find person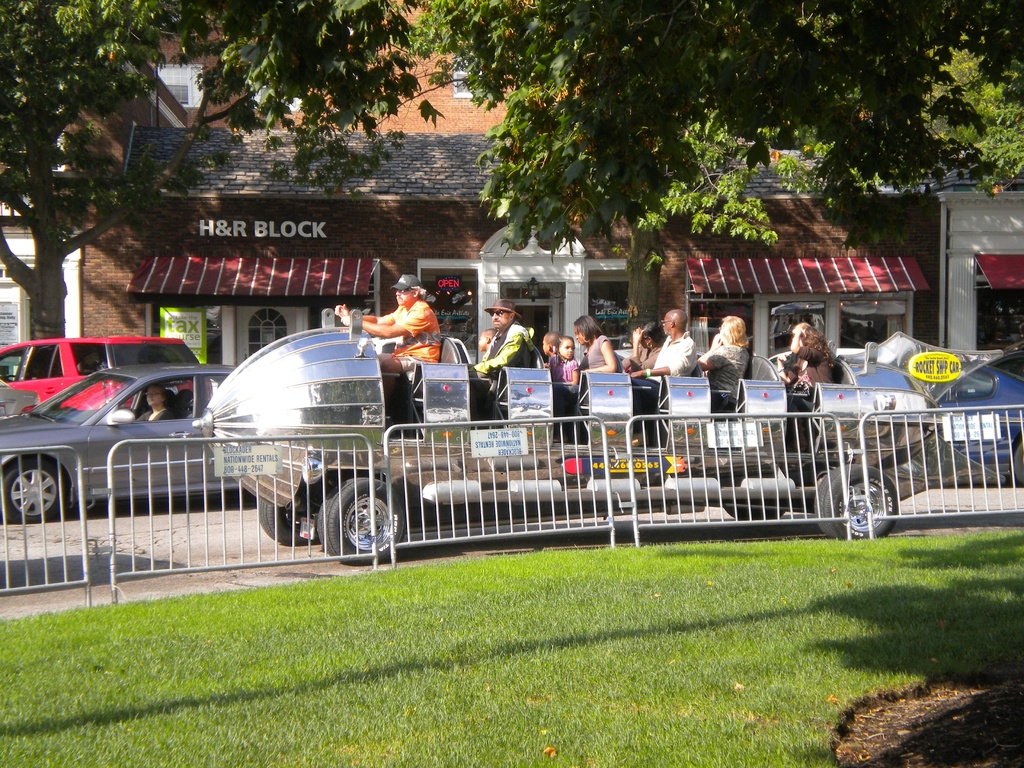
{"x1": 541, "y1": 331, "x2": 578, "y2": 399}
